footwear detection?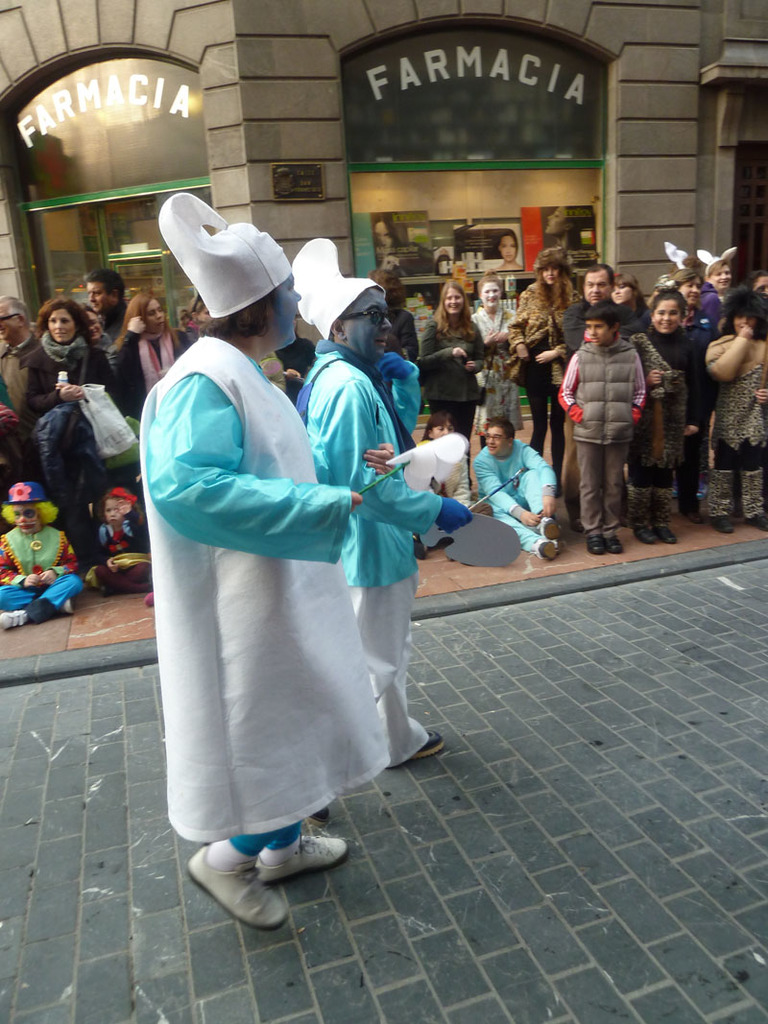
bbox=[539, 513, 564, 536]
